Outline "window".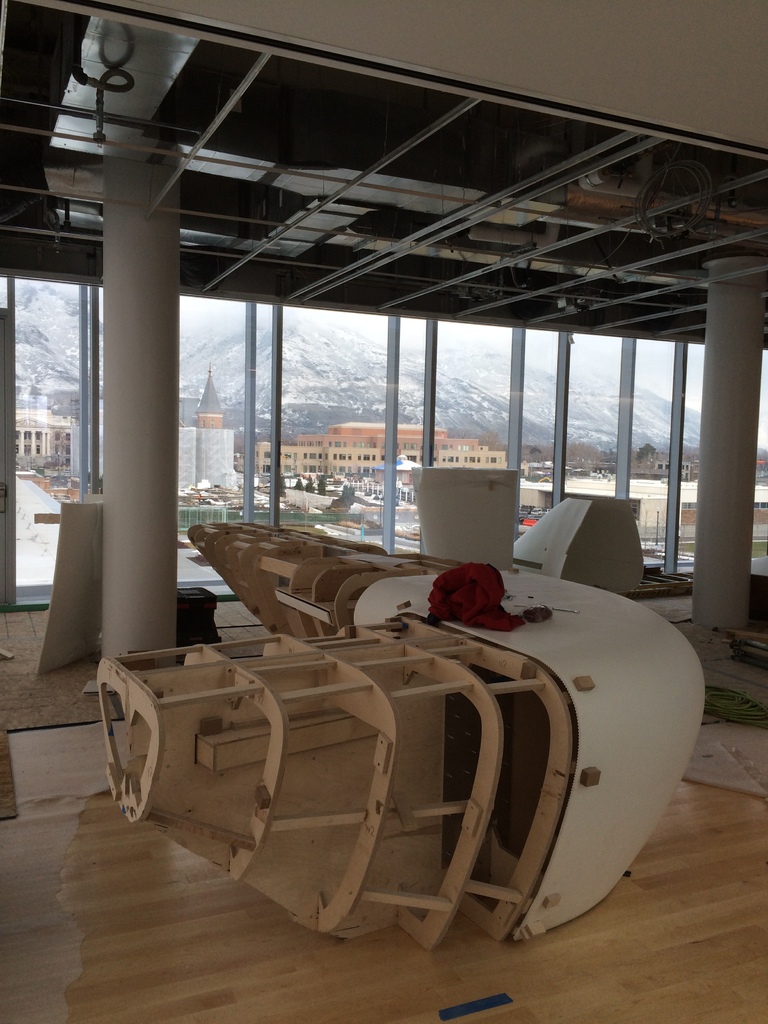
Outline: box=[364, 451, 370, 460].
